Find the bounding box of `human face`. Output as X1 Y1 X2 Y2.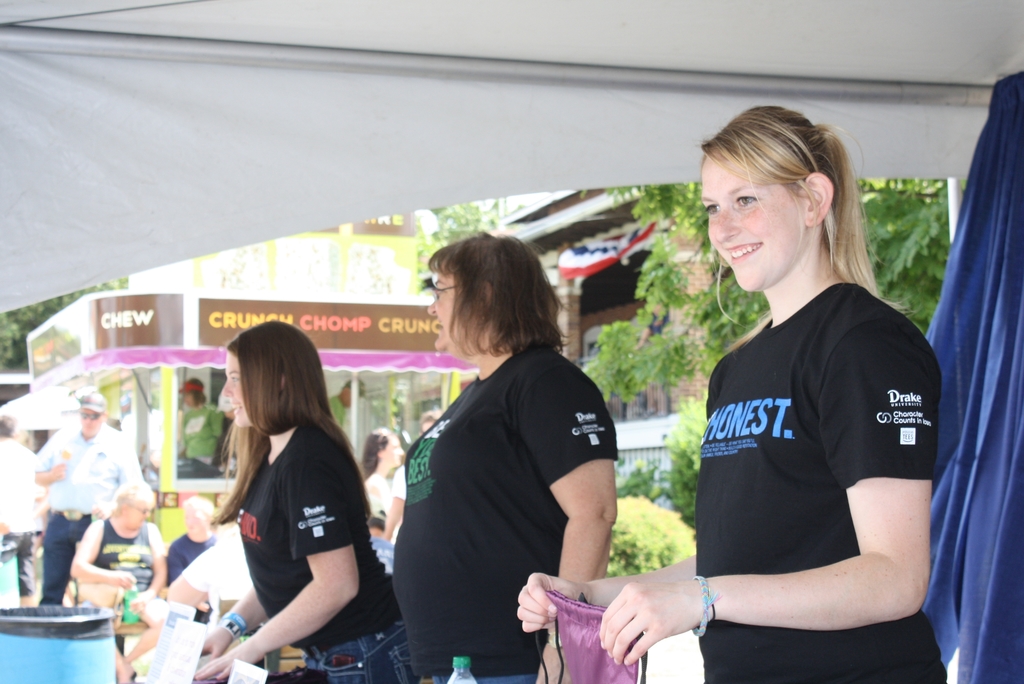
694 154 803 292.
